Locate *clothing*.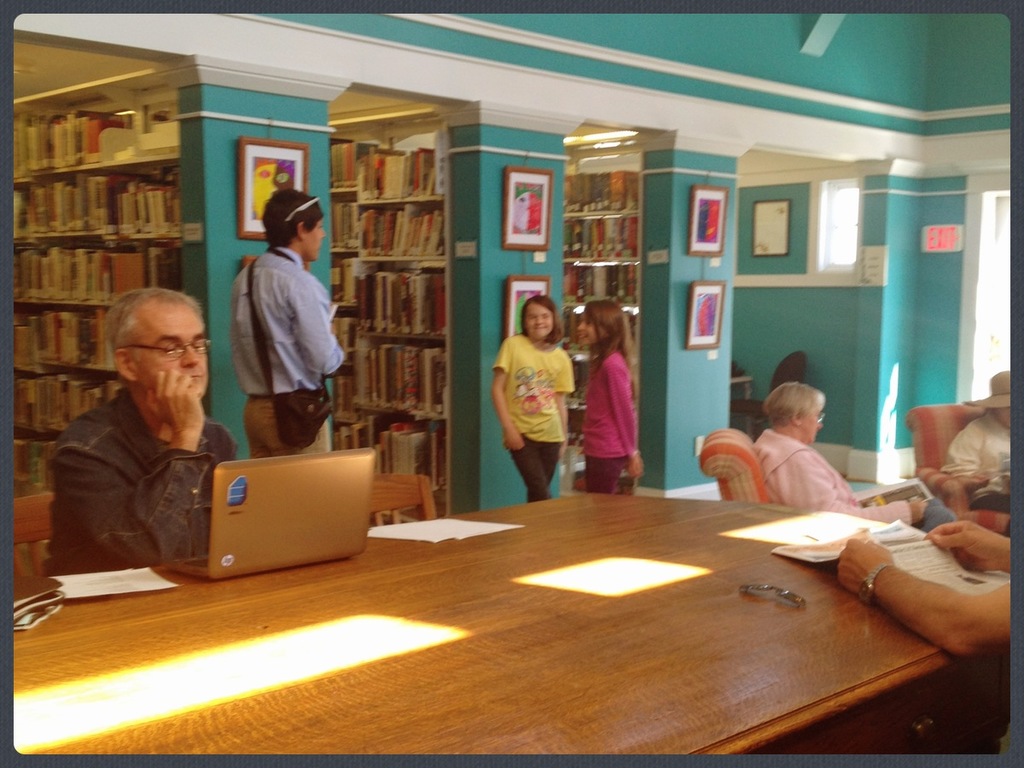
Bounding box: <region>766, 414, 948, 537</region>.
